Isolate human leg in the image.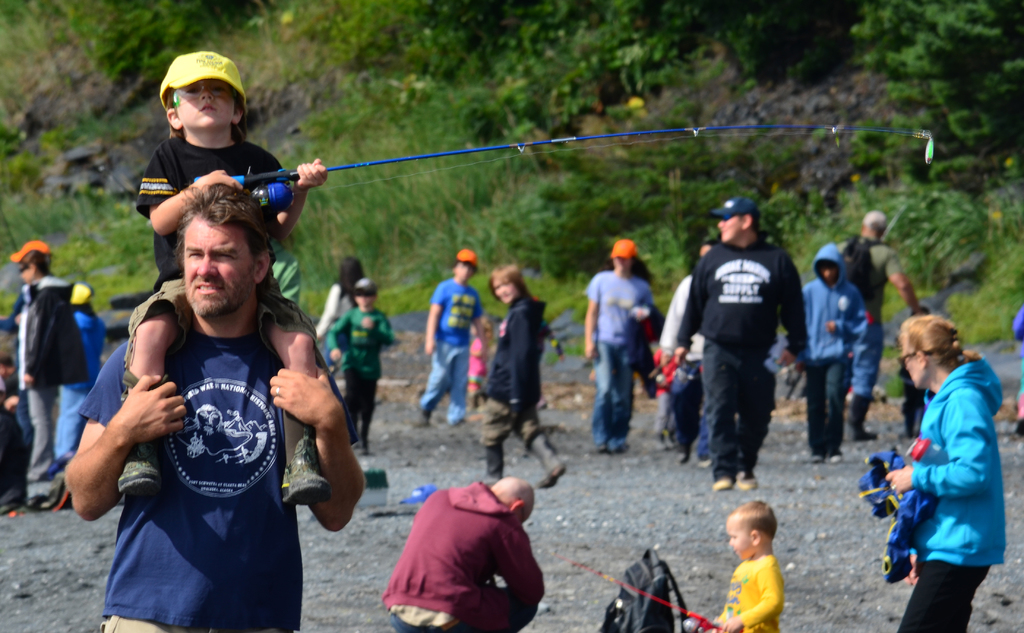
Isolated region: {"x1": 804, "y1": 354, "x2": 827, "y2": 463}.
